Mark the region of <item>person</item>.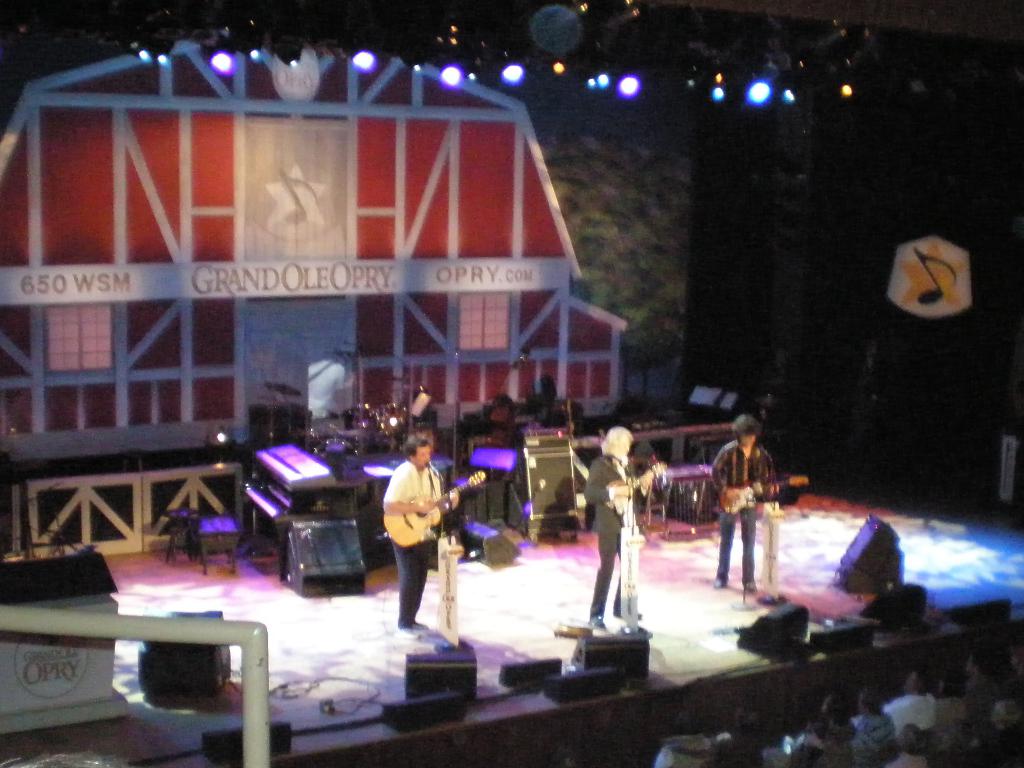
Region: 783 691 866 767.
